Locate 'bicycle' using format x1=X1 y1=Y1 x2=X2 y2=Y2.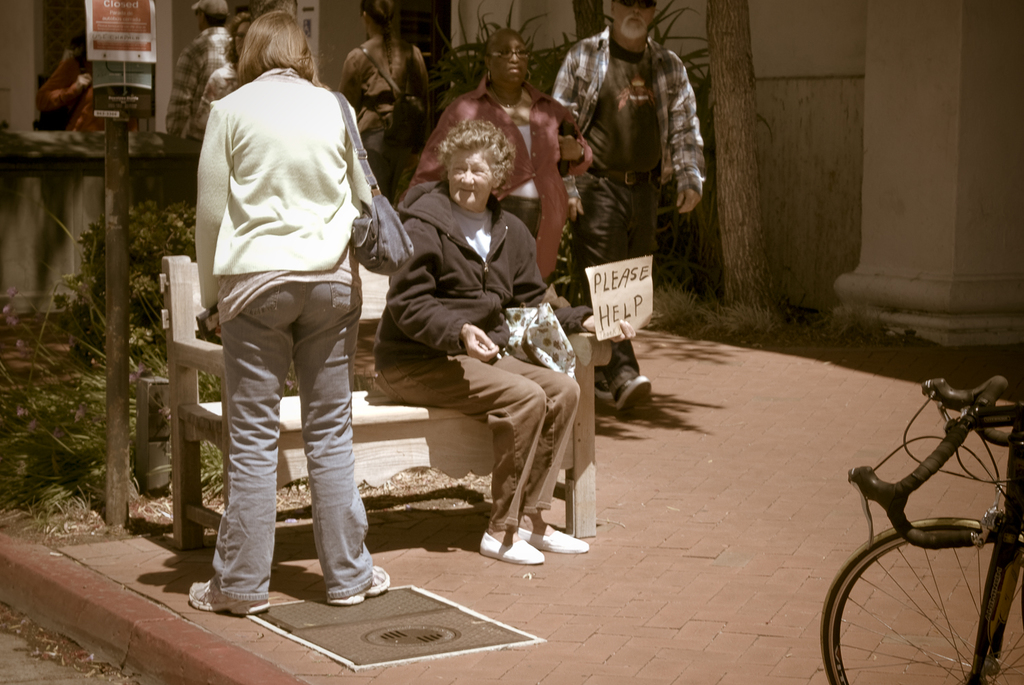
x1=820 y1=375 x2=1023 y2=684.
